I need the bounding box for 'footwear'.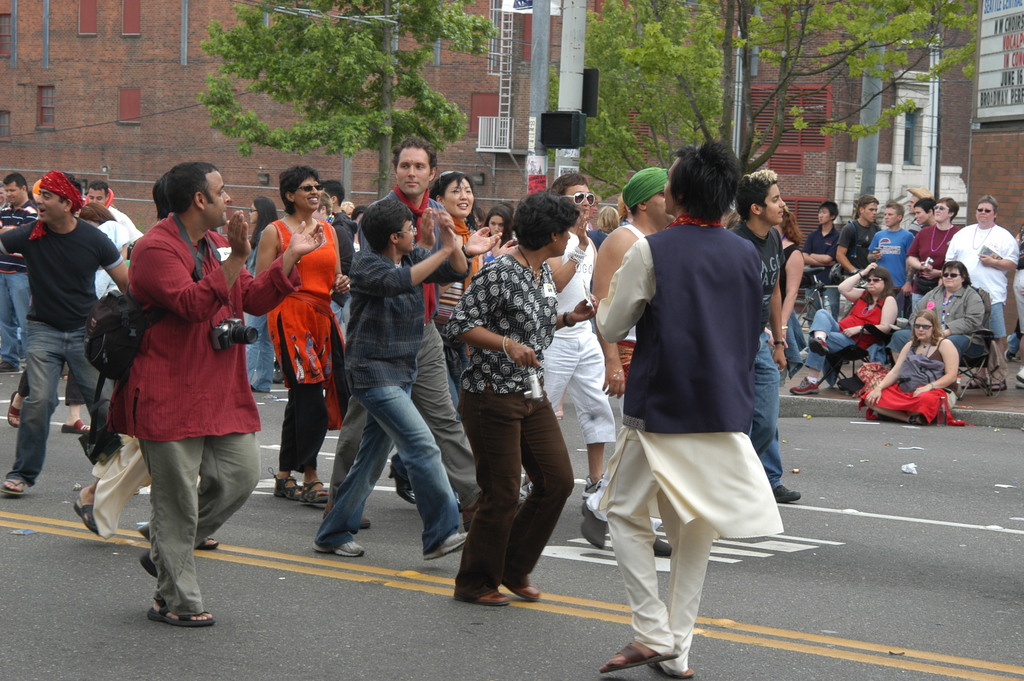
Here it is: [left=304, top=481, right=334, bottom=511].
